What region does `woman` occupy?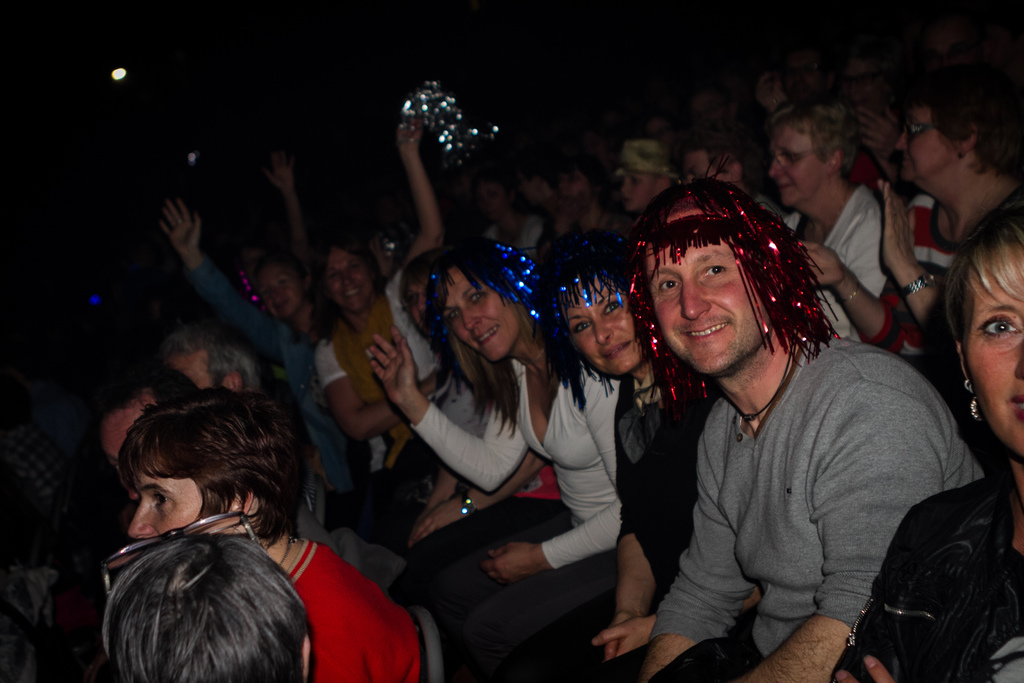
BBox(543, 244, 727, 679).
